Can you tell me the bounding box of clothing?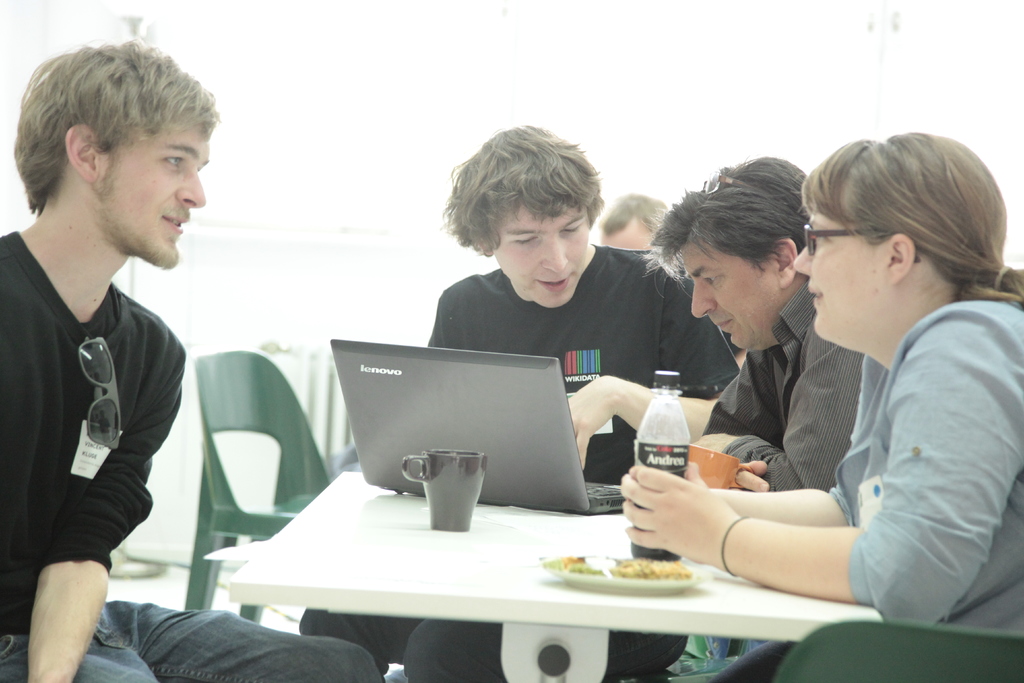
<box>299,234,739,682</box>.
